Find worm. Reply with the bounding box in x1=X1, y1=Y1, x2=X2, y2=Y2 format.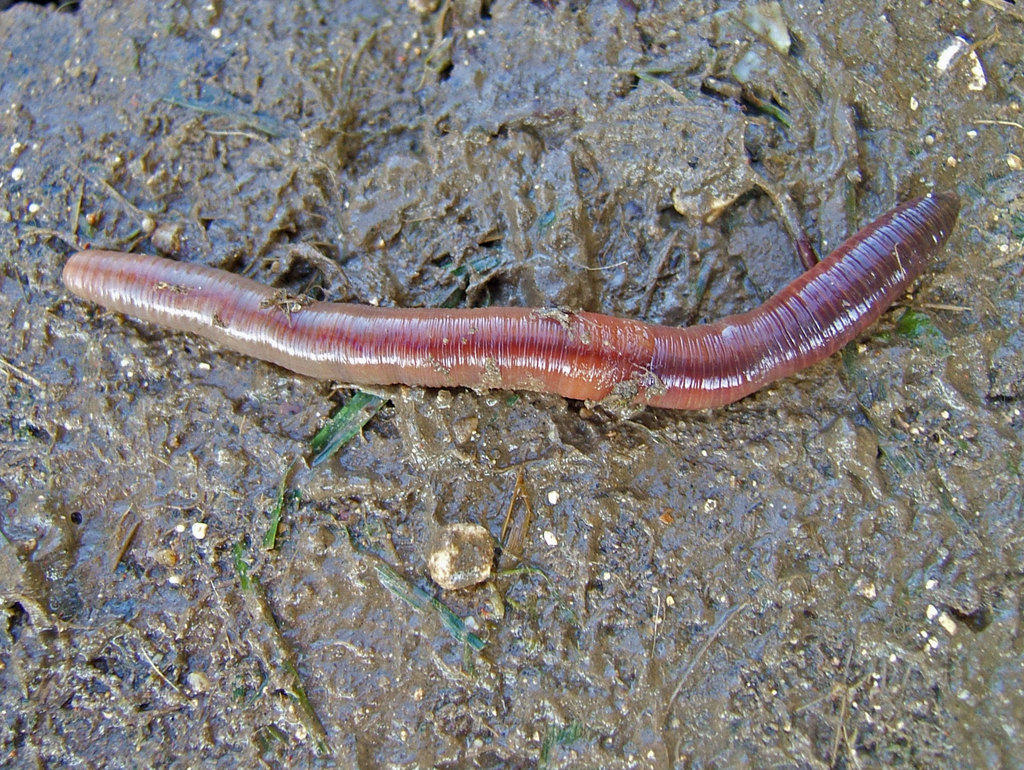
x1=61, y1=193, x2=970, y2=417.
